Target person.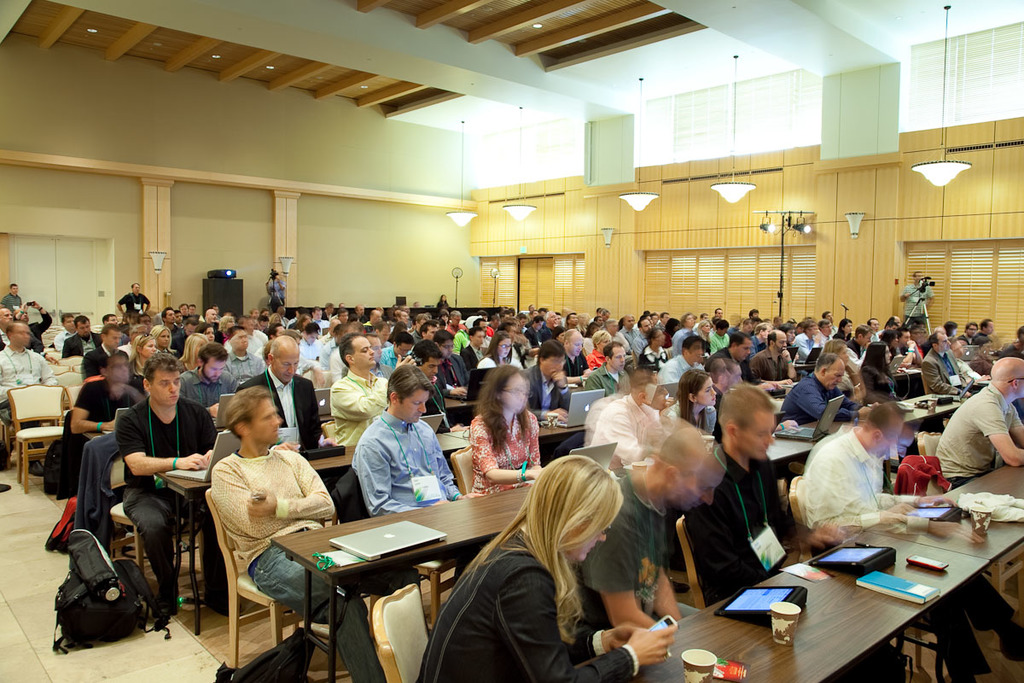
Target region: [x1=0, y1=283, x2=30, y2=318].
